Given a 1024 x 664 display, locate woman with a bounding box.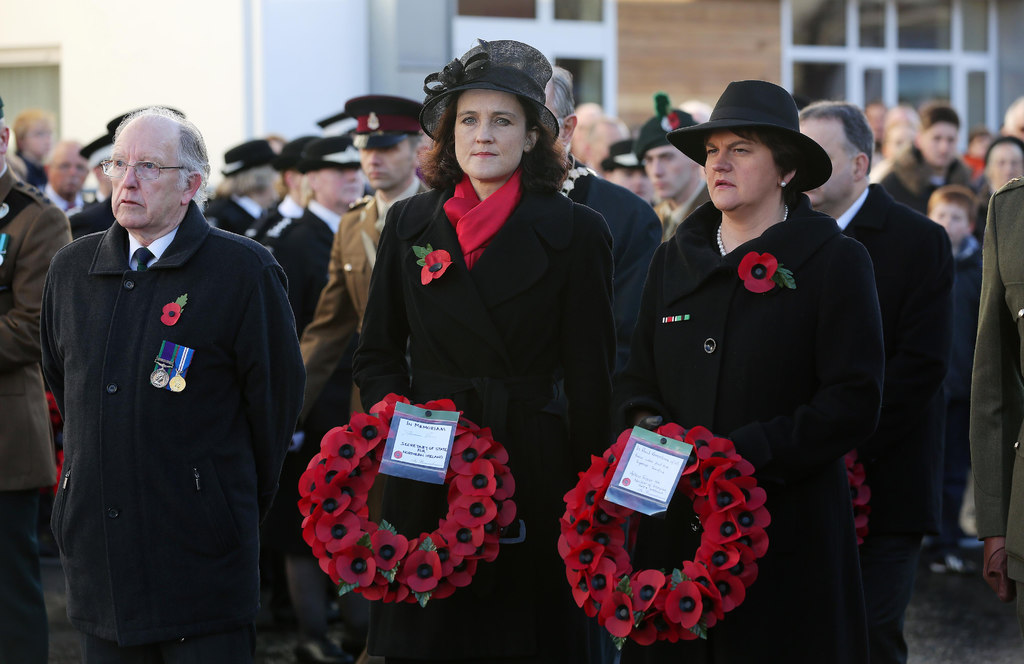
Located: region(883, 96, 997, 233).
